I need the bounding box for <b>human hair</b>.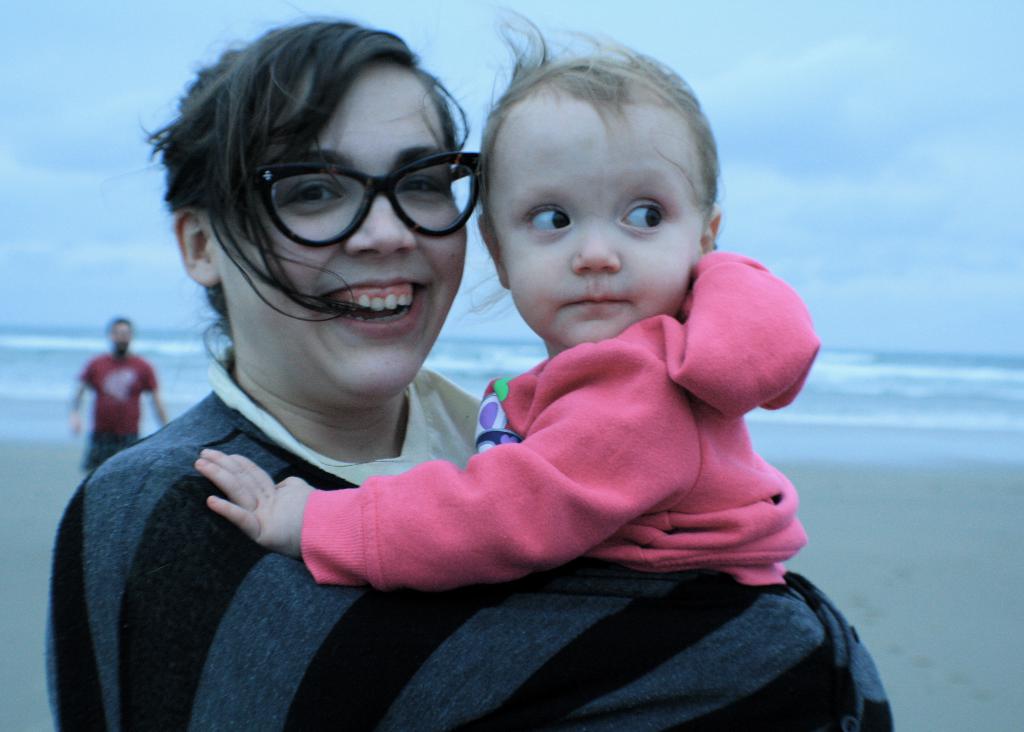
Here it is: 154:7:497:310.
